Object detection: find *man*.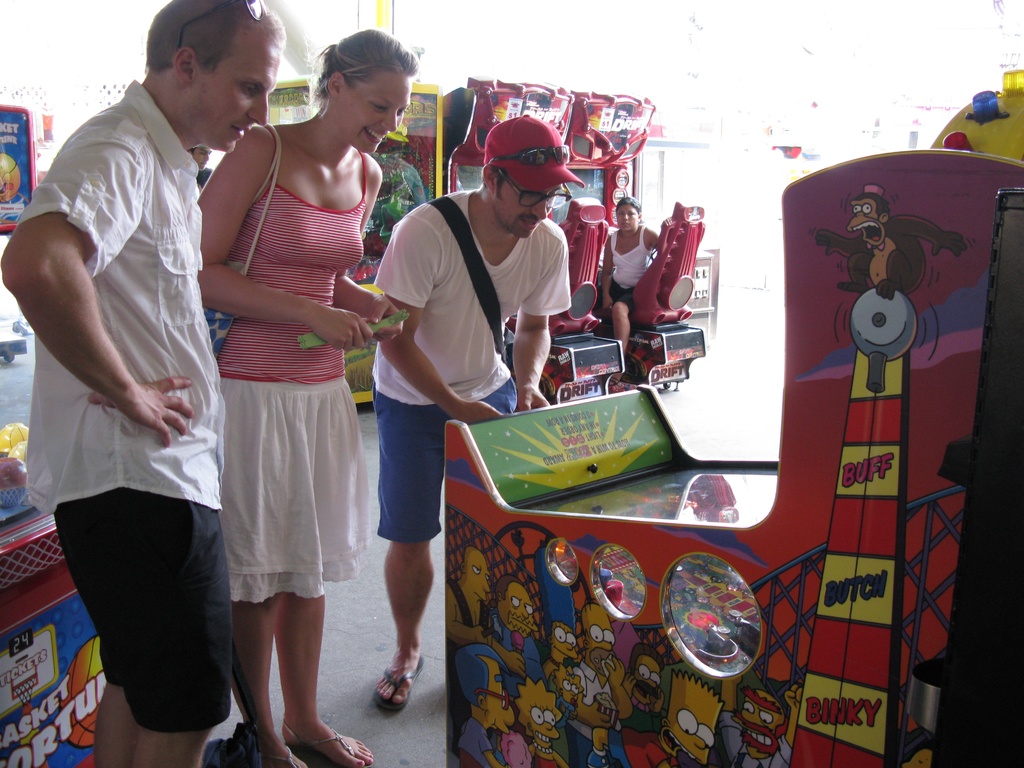
{"x1": 457, "y1": 644, "x2": 515, "y2": 767}.
